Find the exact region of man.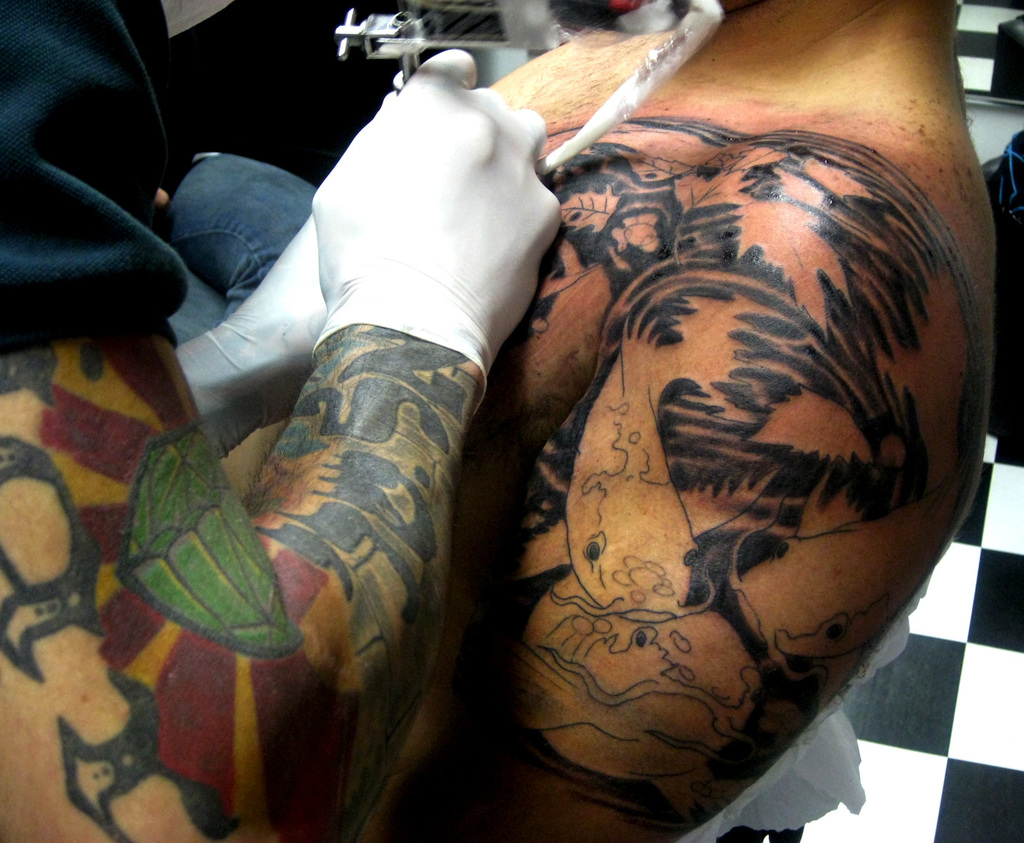
Exact region: detection(0, 0, 567, 842).
